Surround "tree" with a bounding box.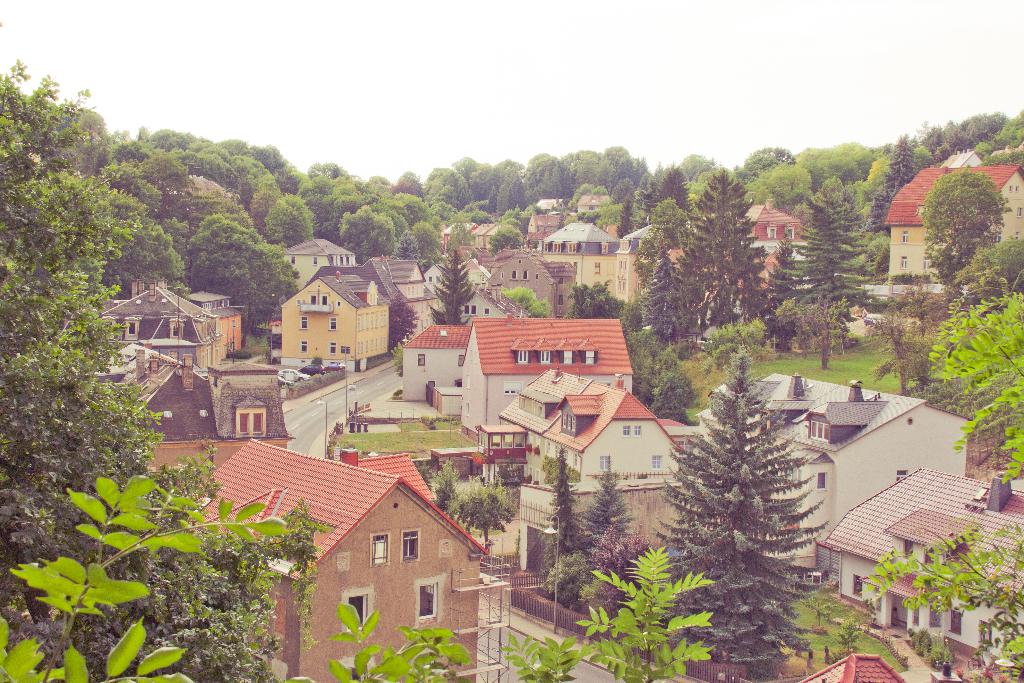
{"left": 188, "top": 214, "right": 298, "bottom": 342}.
